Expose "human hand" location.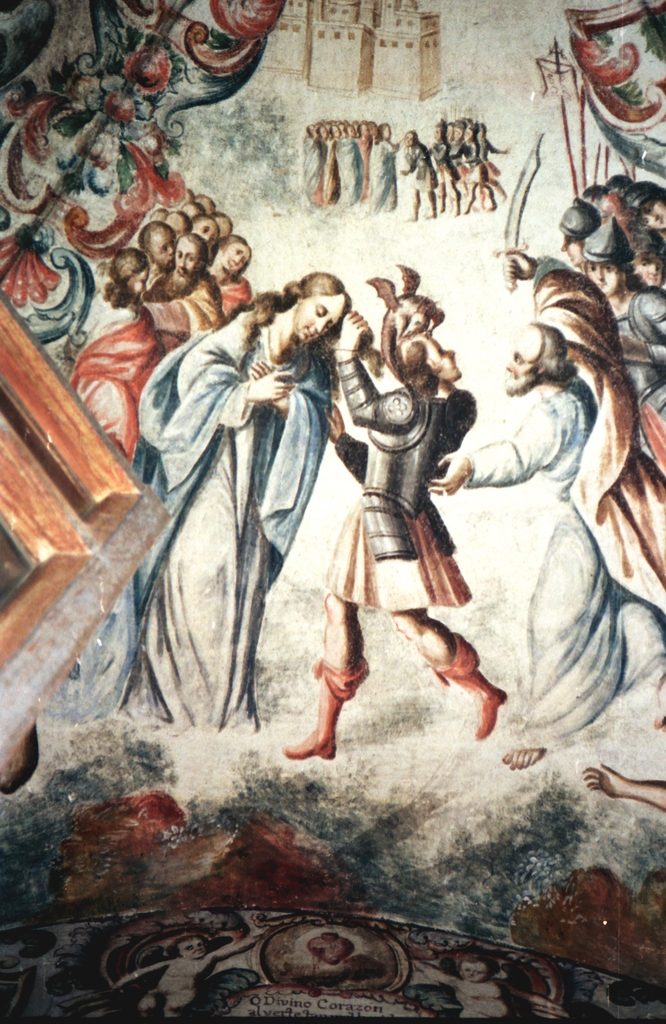
Exposed at [left=507, top=253, right=536, bottom=285].
